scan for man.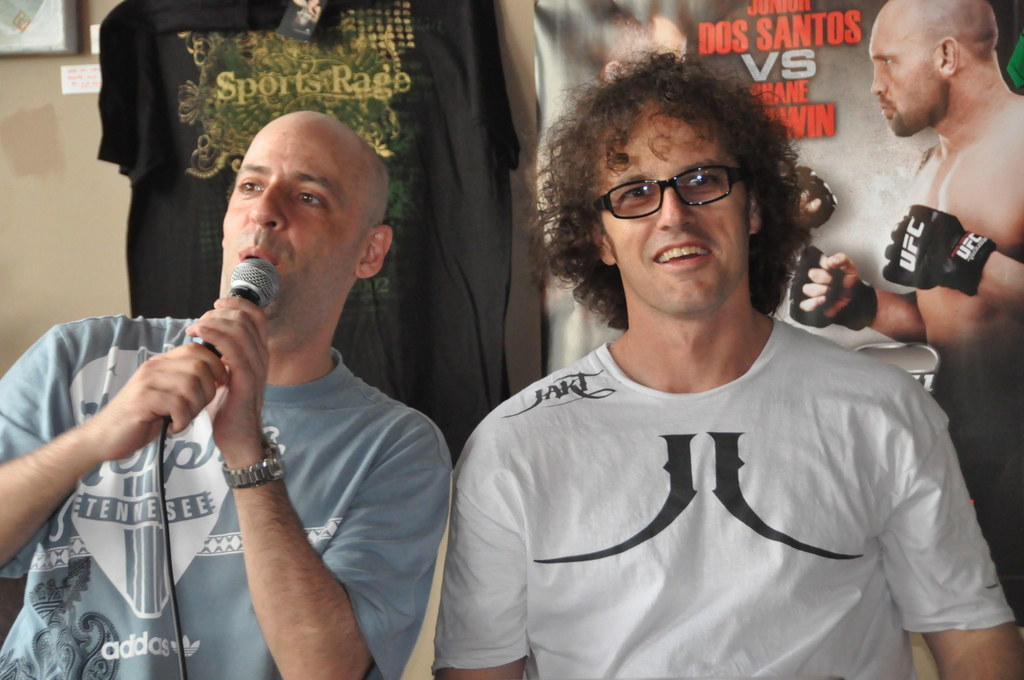
Scan result: box=[427, 45, 1023, 679].
